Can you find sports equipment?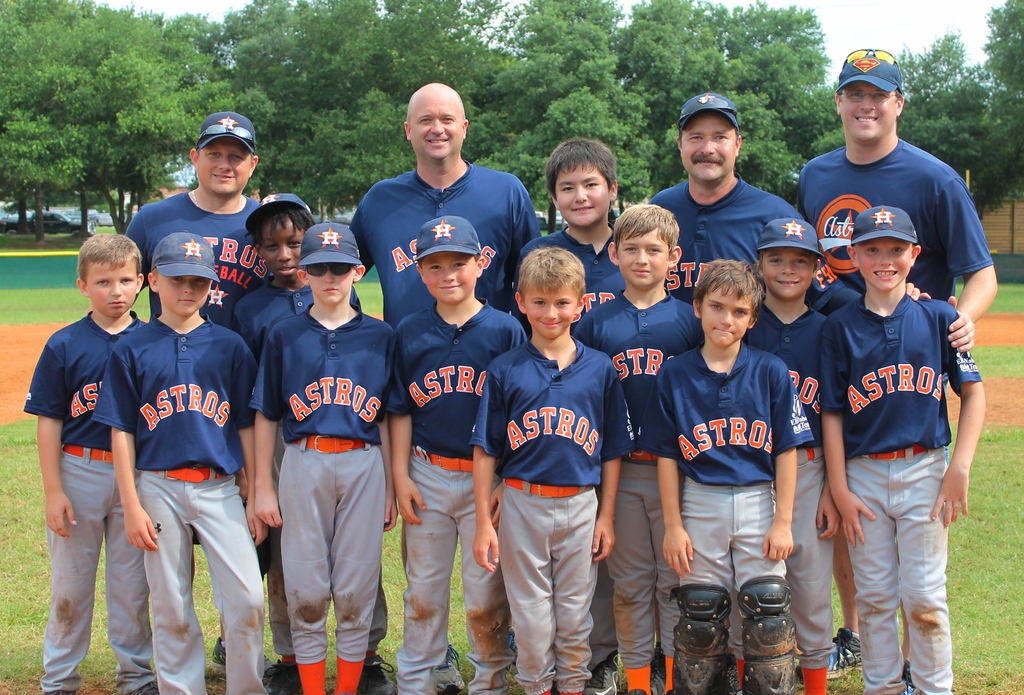
Yes, bounding box: rect(737, 576, 800, 694).
